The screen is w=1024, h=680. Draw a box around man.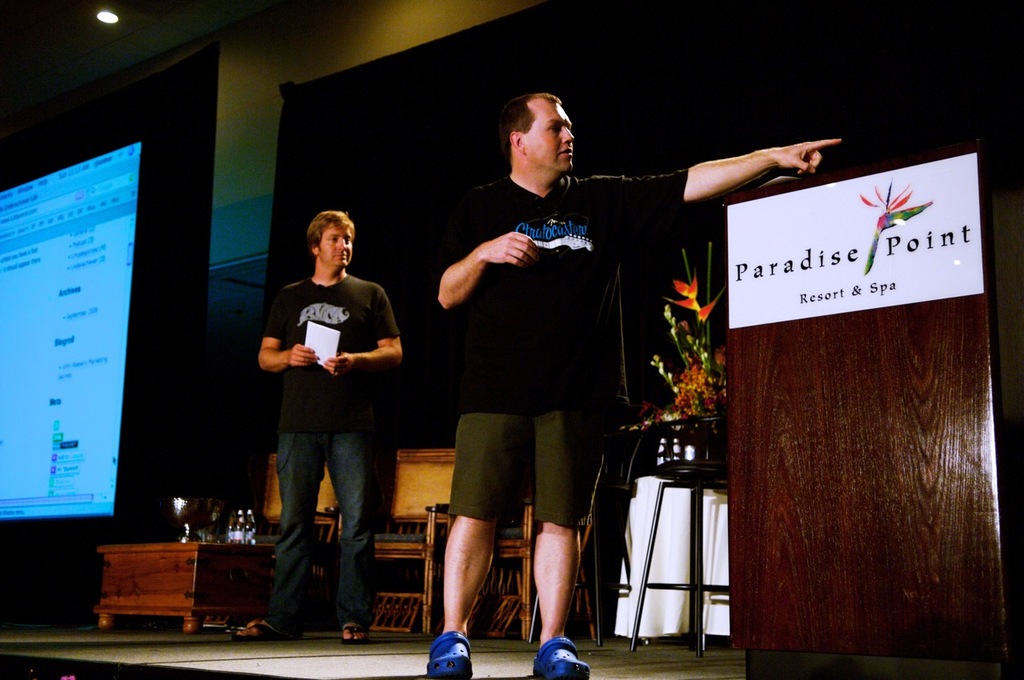
bbox=[226, 204, 414, 643].
